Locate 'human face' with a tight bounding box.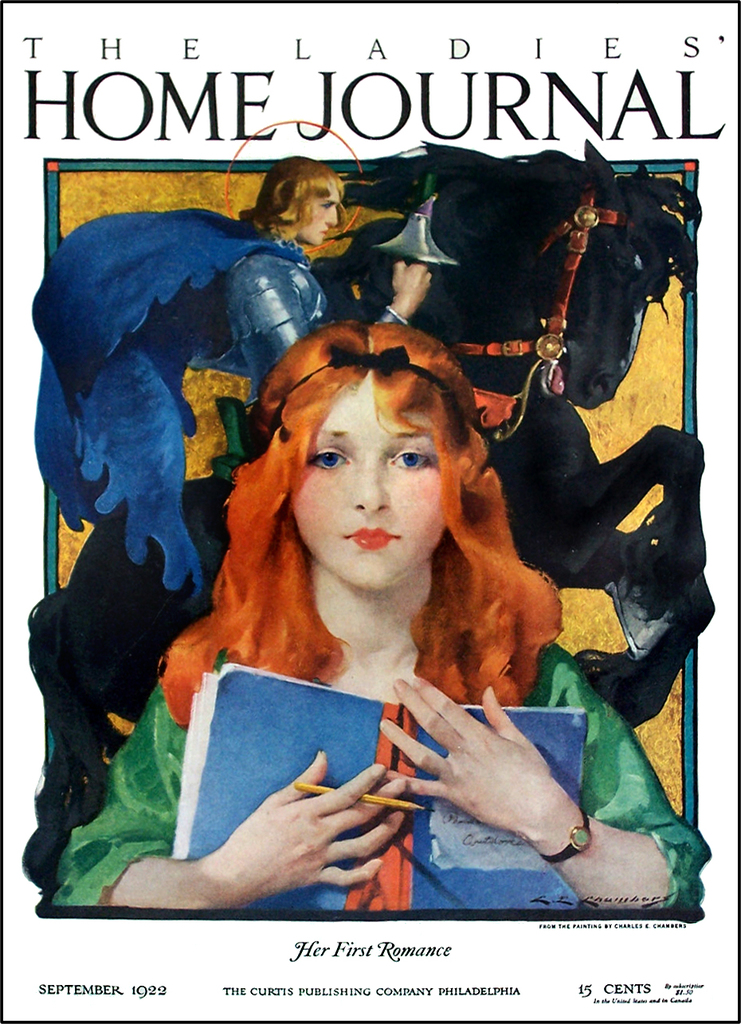
276:381:443:604.
